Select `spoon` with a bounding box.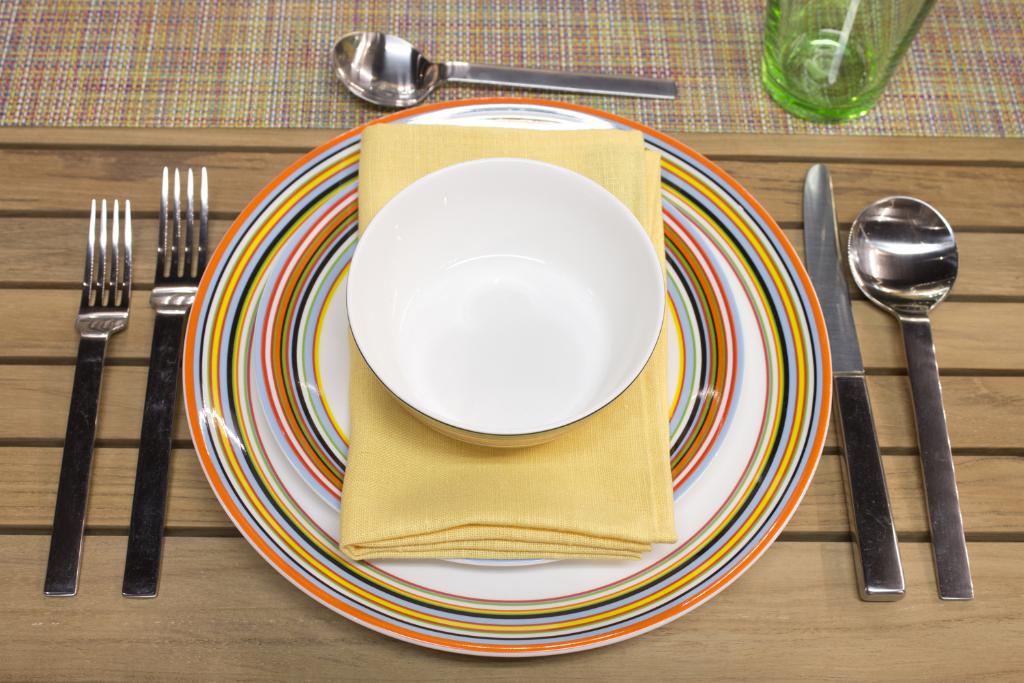
select_region(329, 30, 683, 113).
